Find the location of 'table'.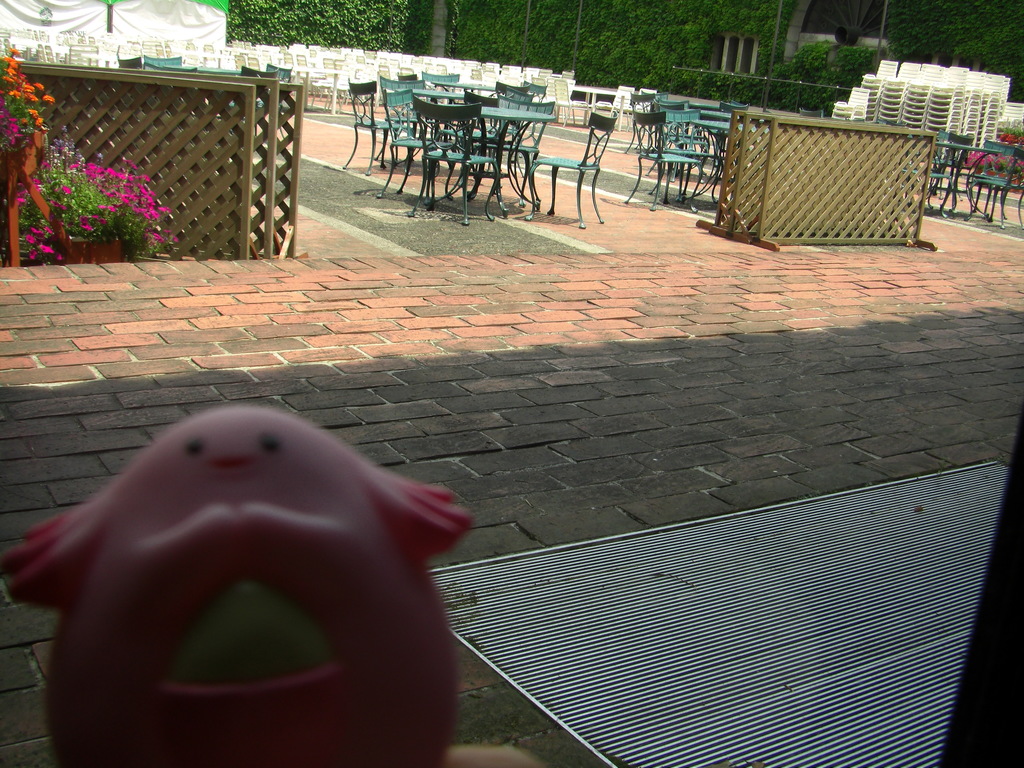
Location: box(436, 78, 503, 94).
